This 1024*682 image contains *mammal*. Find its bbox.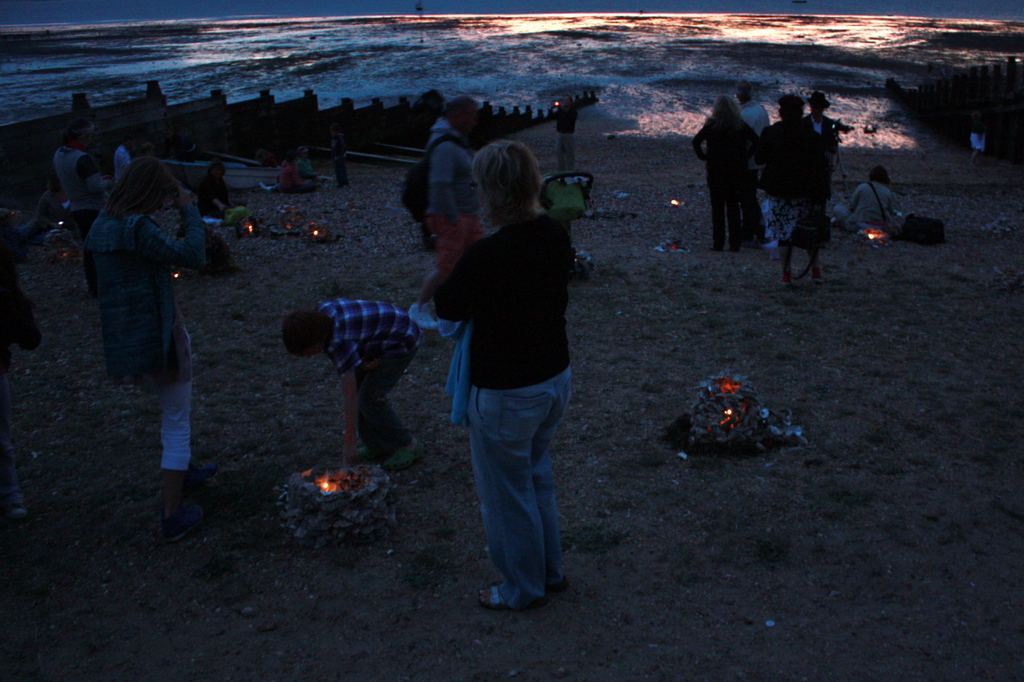
{"left": 331, "top": 131, "right": 349, "bottom": 191}.
